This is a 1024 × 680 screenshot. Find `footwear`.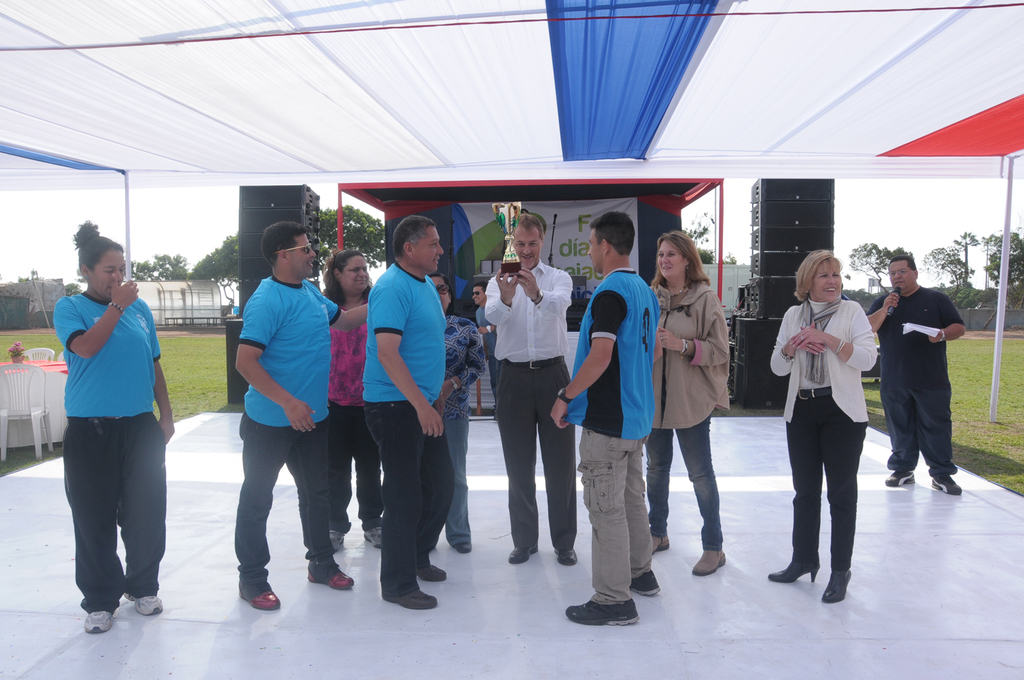
Bounding box: box(507, 539, 538, 563).
